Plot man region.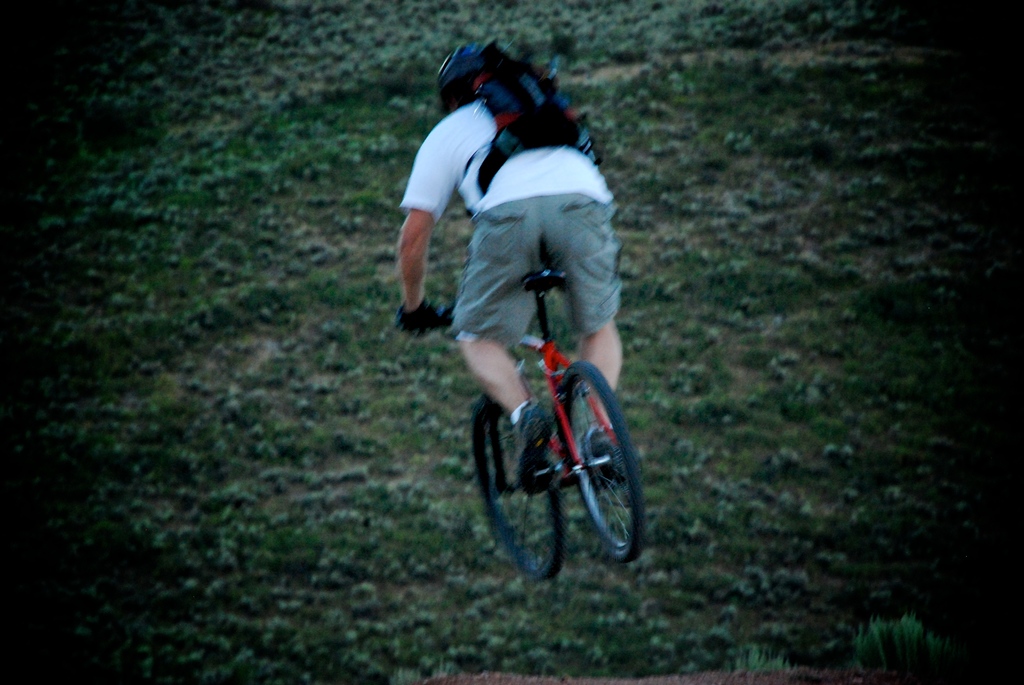
Plotted at l=399, t=68, r=657, b=569.
